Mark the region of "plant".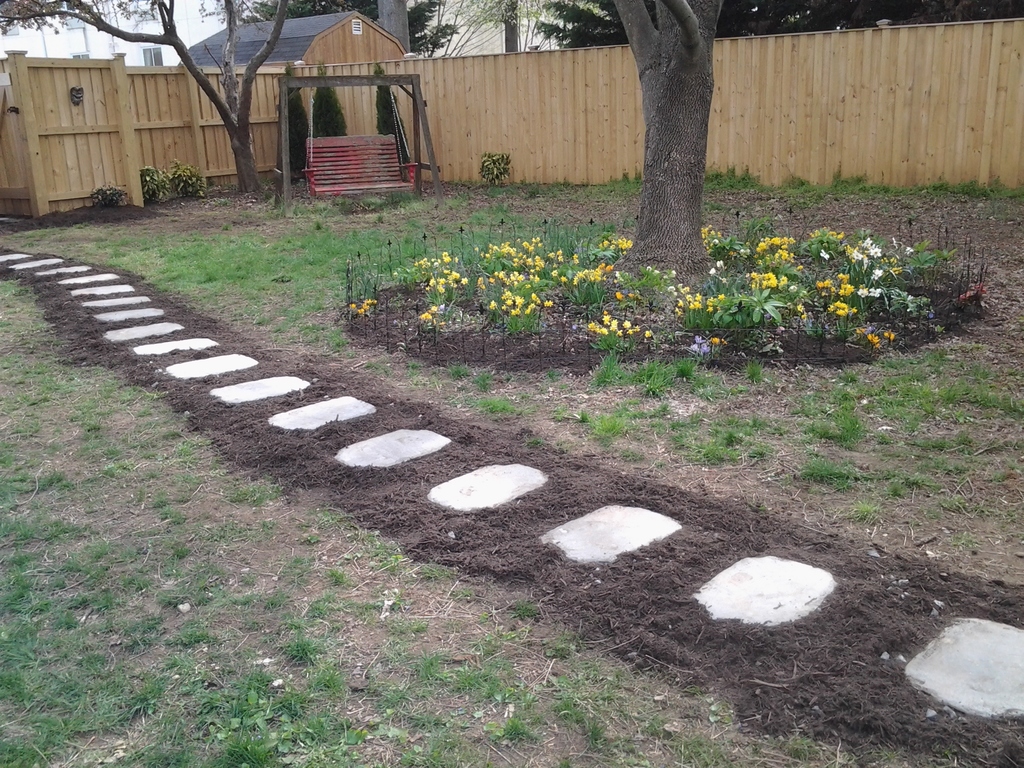
Region: <region>141, 163, 174, 207</region>.
